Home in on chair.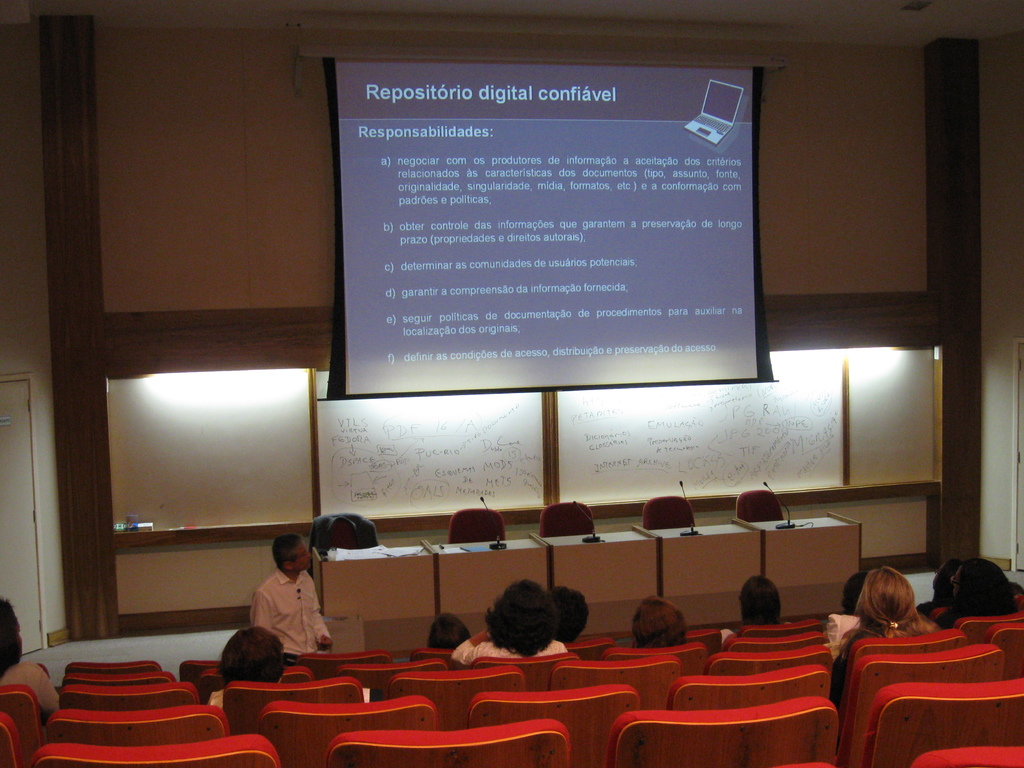
Homed in at {"x1": 832, "y1": 639, "x2": 986, "y2": 749}.
